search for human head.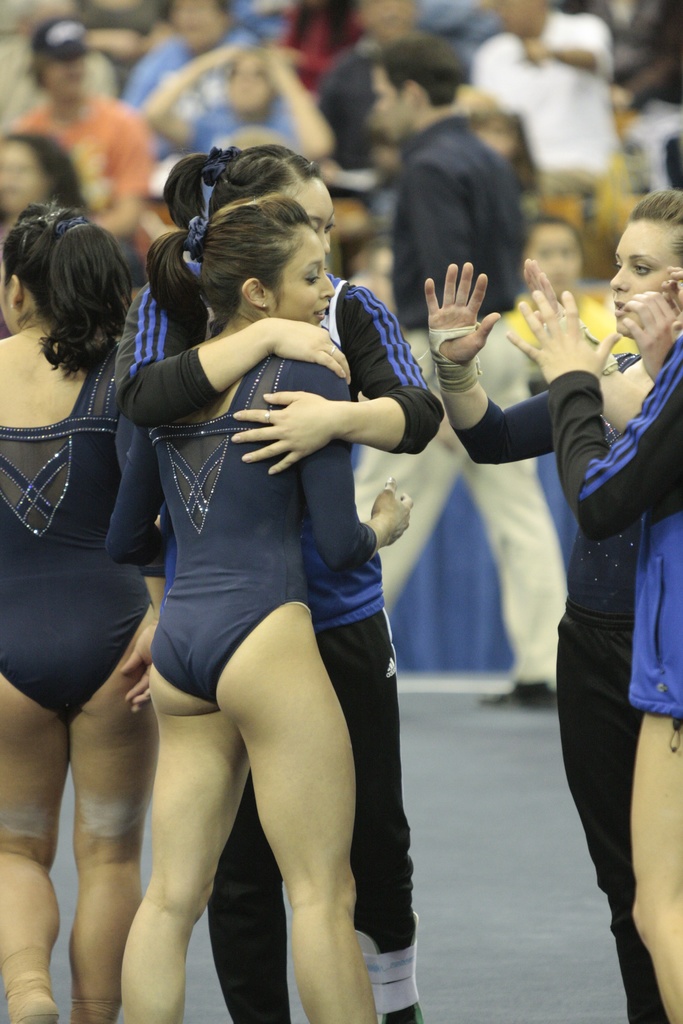
Found at left=197, top=192, right=335, bottom=328.
